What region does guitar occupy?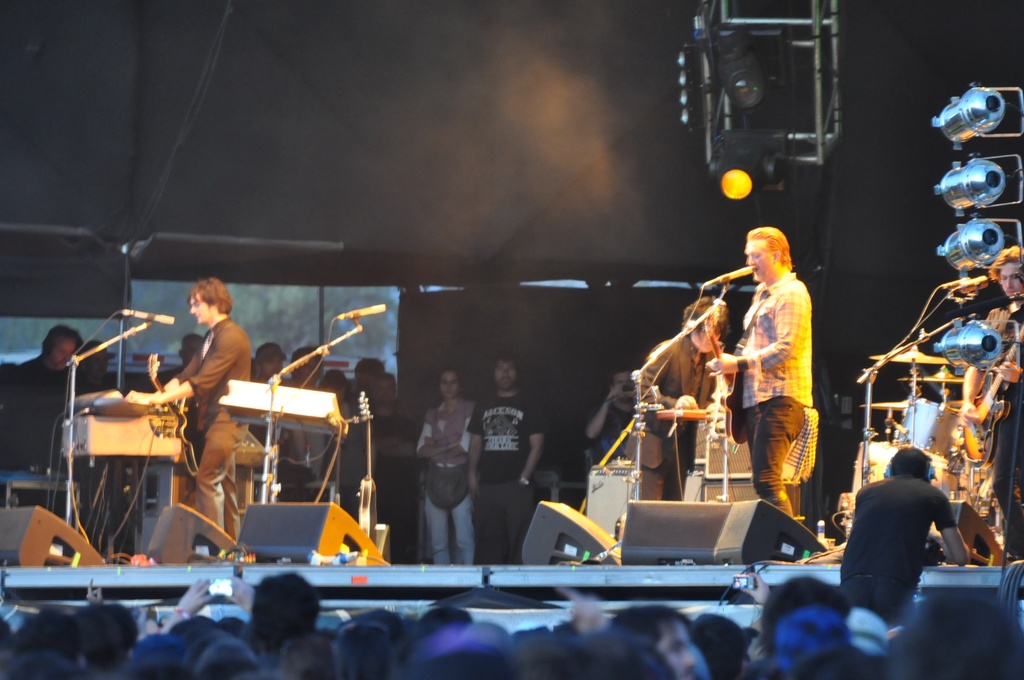
705/307/751/443.
